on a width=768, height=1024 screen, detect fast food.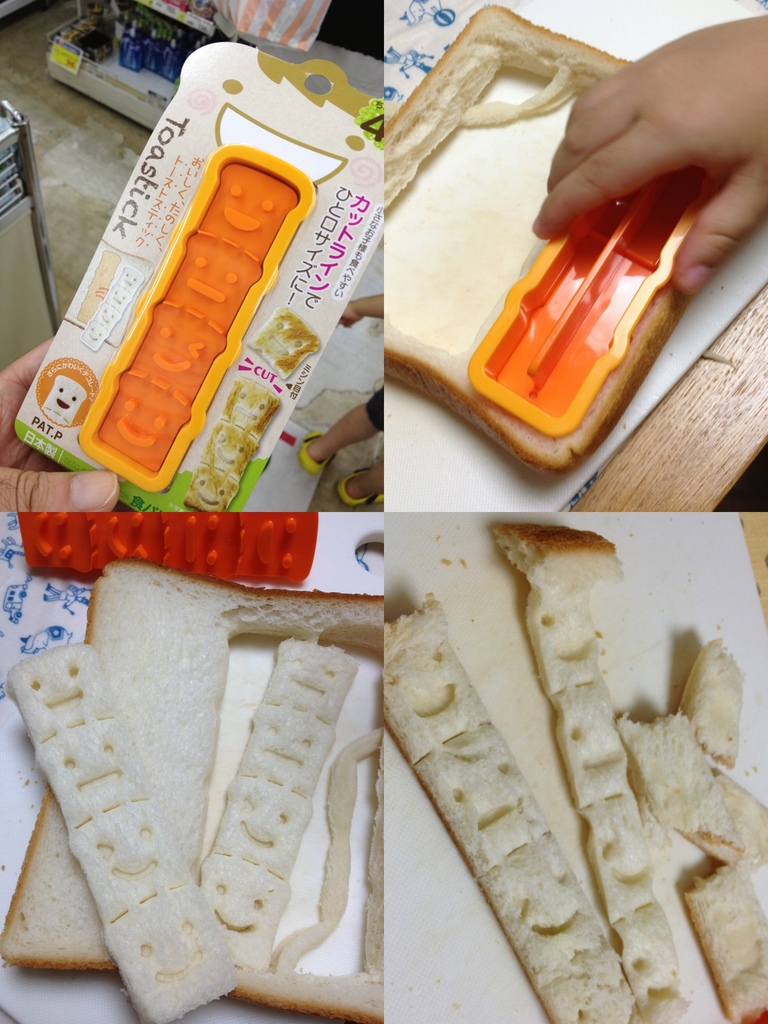
locate(387, 520, 767, 1023).
